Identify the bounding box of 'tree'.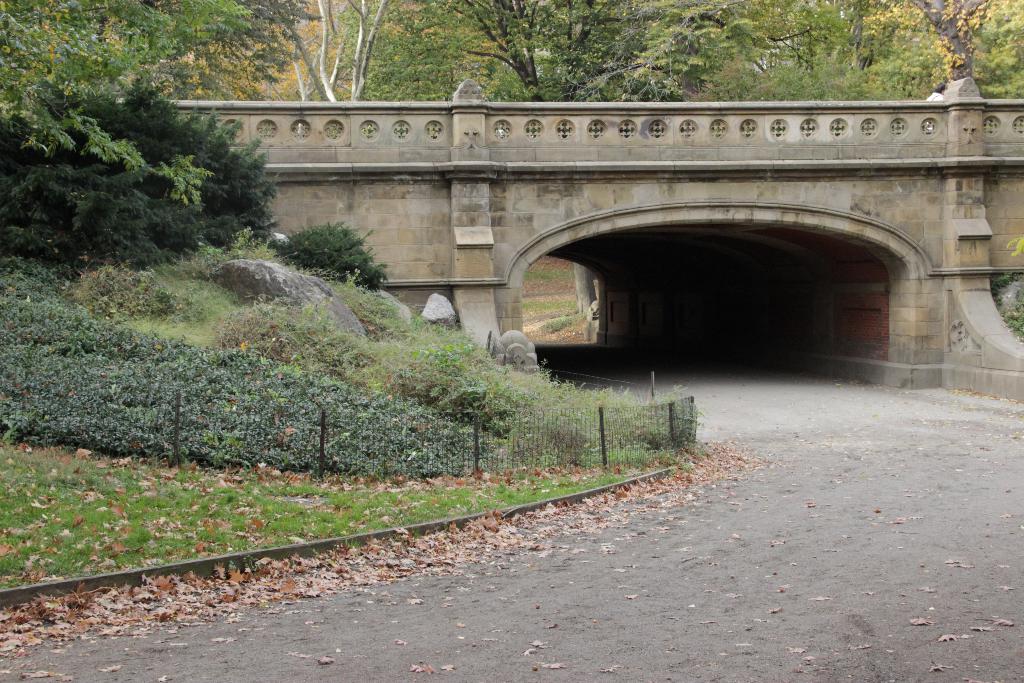
select_region(0, 0, 308, 103).
